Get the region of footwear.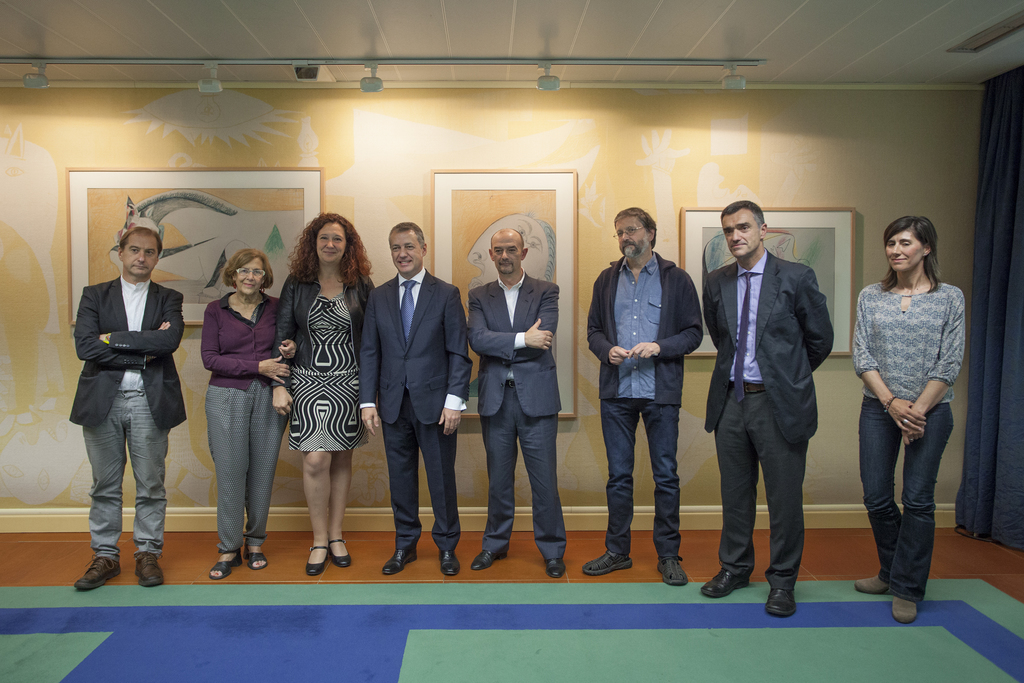
(894, 597, 919, 623).
